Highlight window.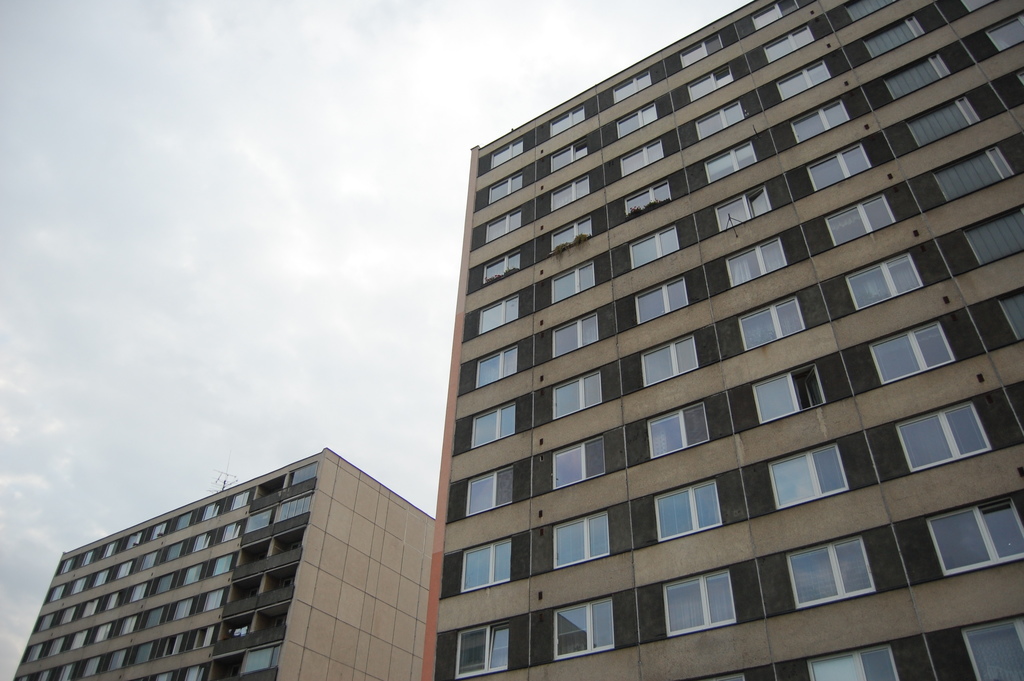
Highlighted region: box(986, 10, 1023, 51).
